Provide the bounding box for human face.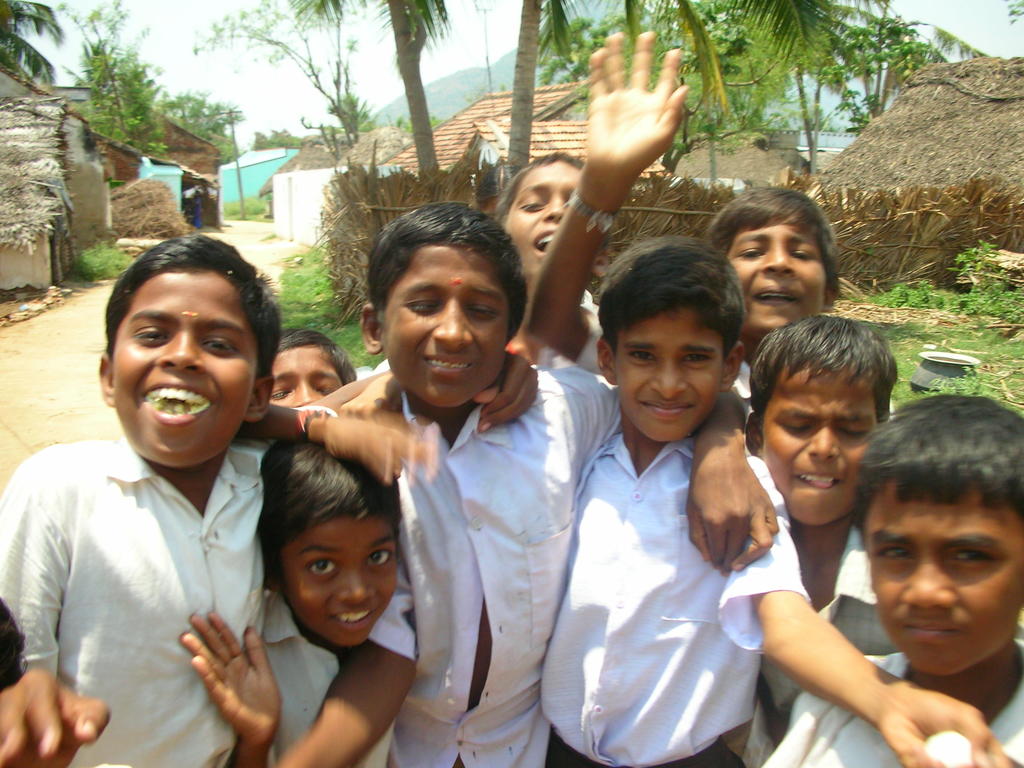
280,511,397,646.
